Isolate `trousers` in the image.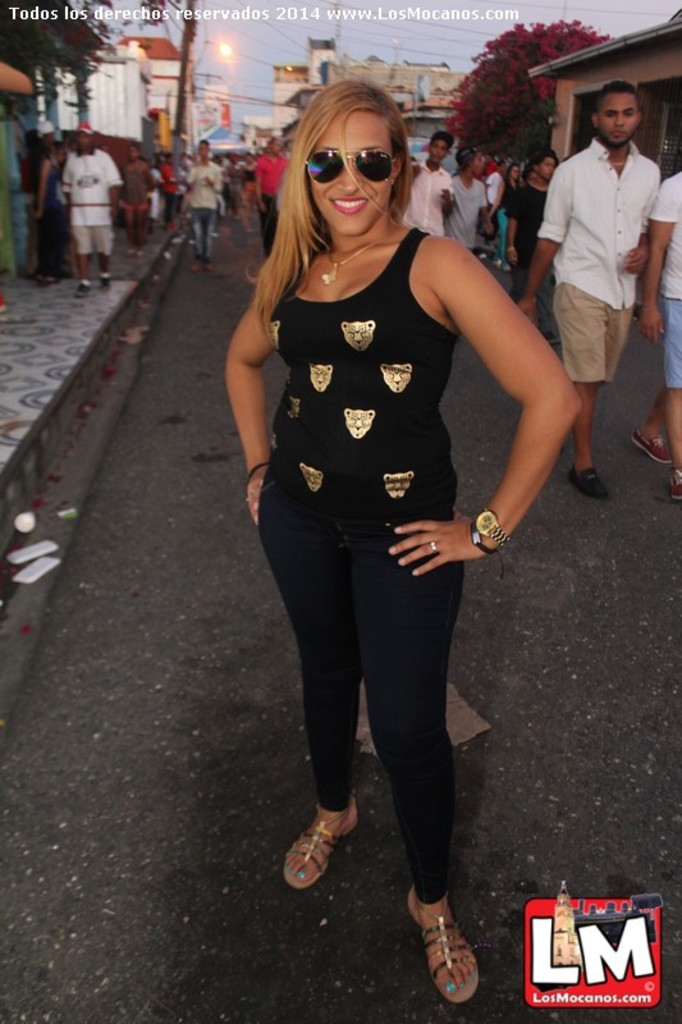
Isolated region: 255/196/280/260.
